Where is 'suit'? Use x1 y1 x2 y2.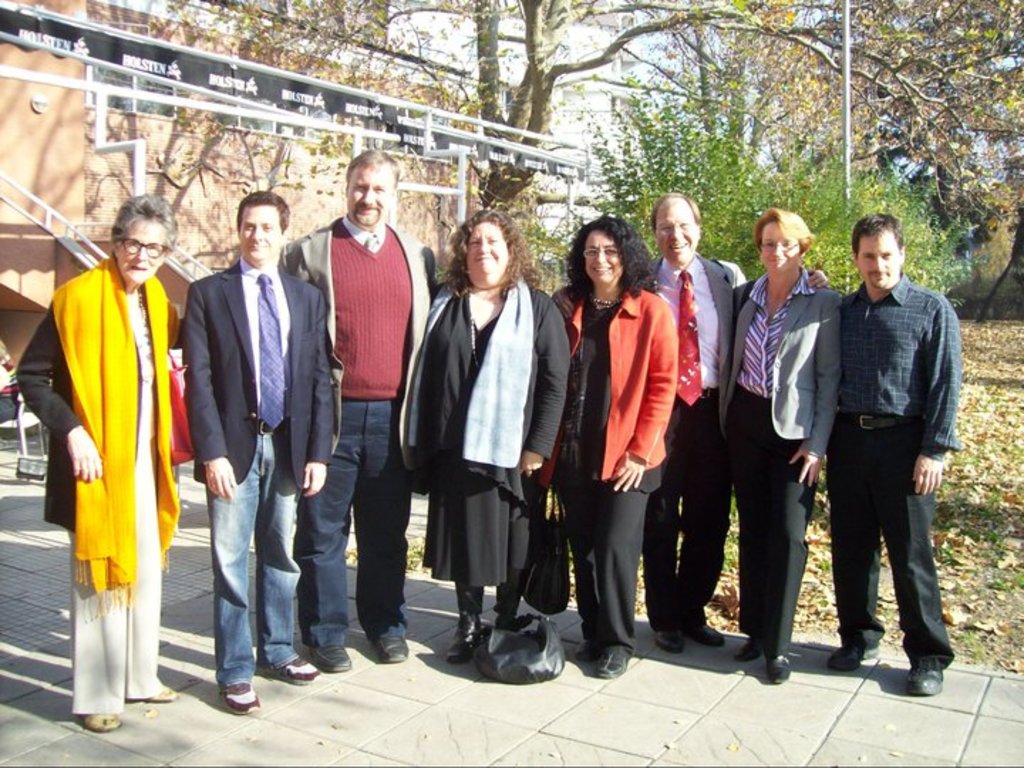
277 218 445 469.
